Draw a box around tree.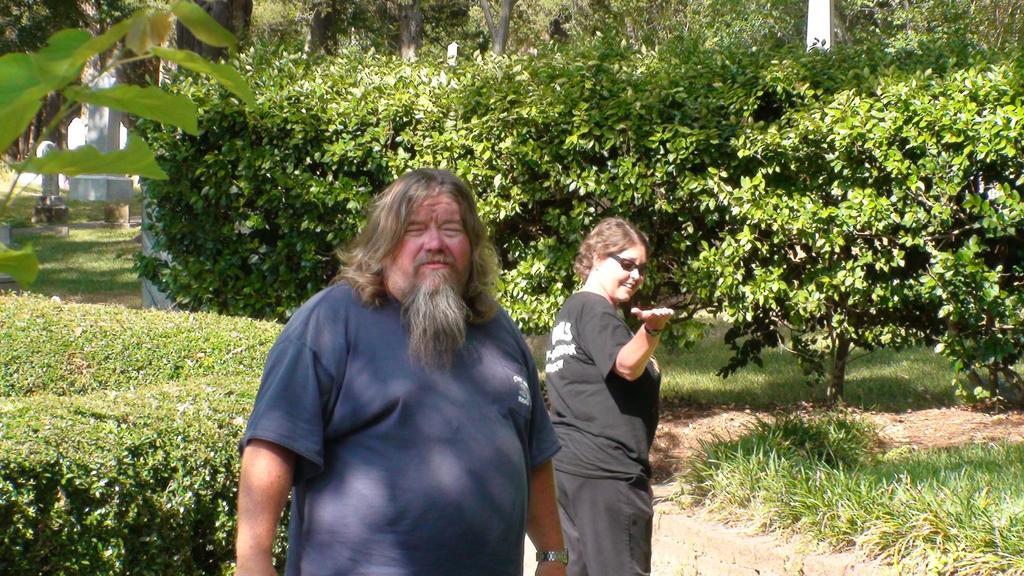
bbox=(0, 0, 282, 287).
